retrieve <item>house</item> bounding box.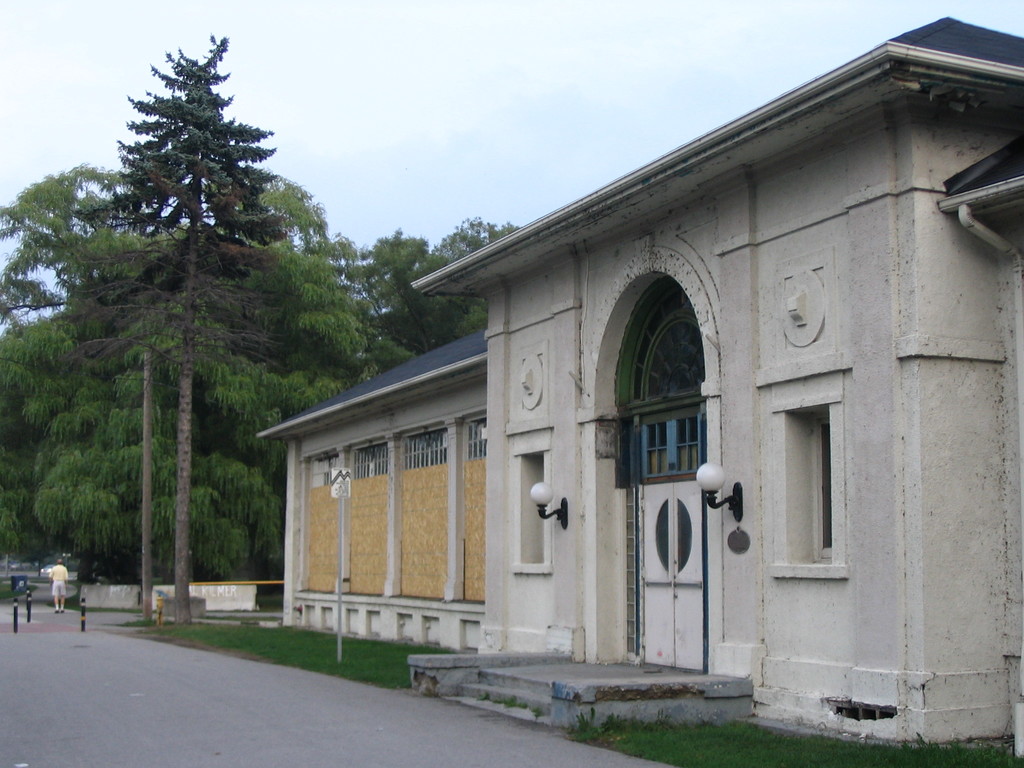
Bounding box: [x1=250, y1=11, x2=1023, y2=762].
